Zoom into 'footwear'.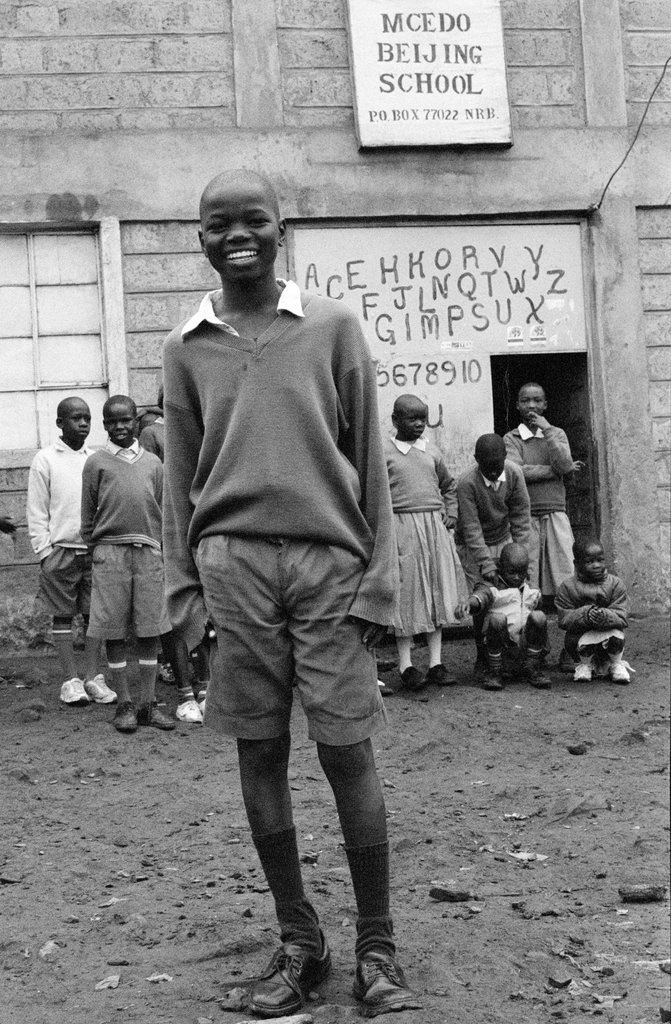
Zoom target: [x1=574, y1=662, x2=591, y2=680].
